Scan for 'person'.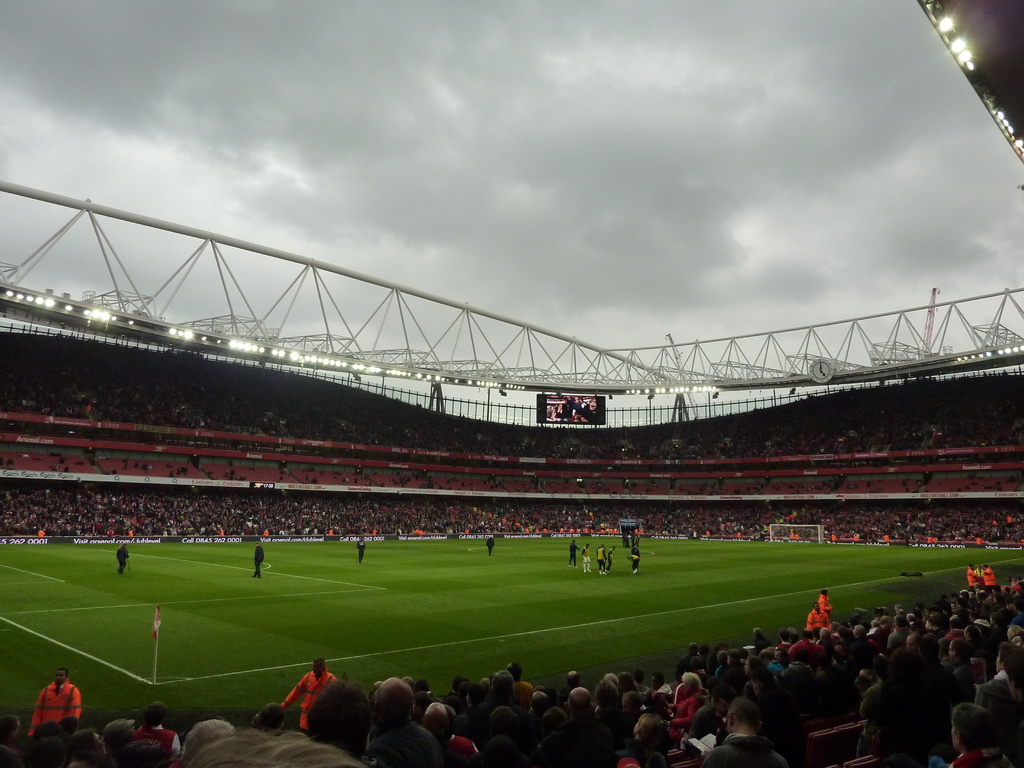
Scan result: 580:540:592:572.
